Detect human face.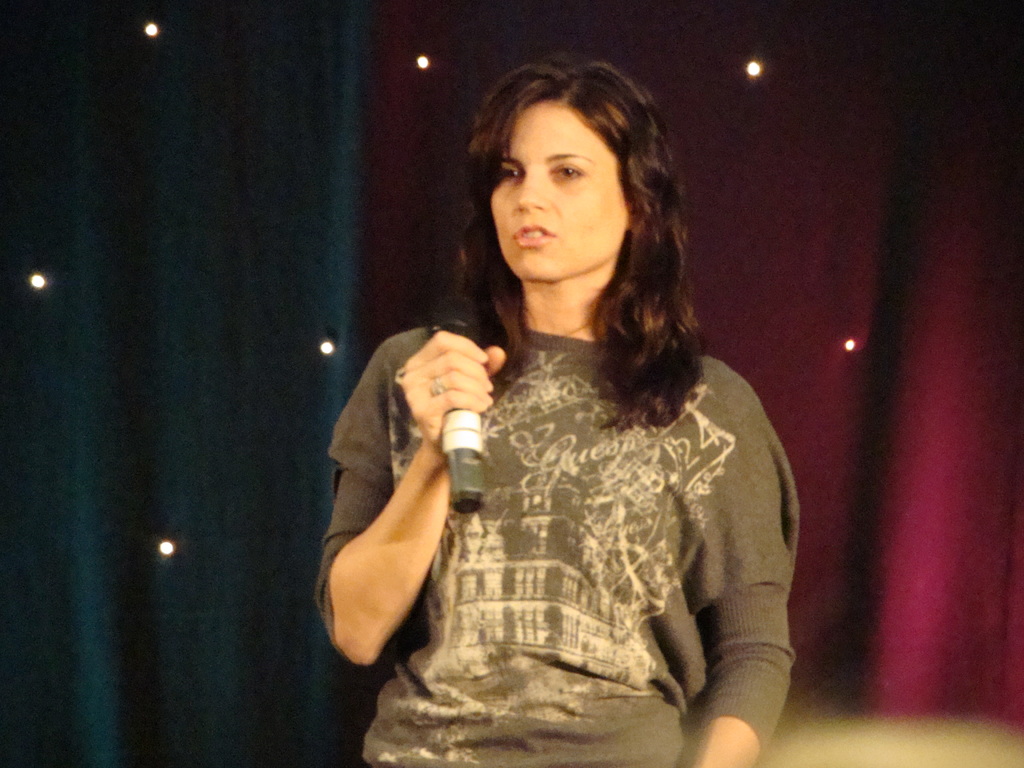
Detected at region(492, 98, 630, 287).
